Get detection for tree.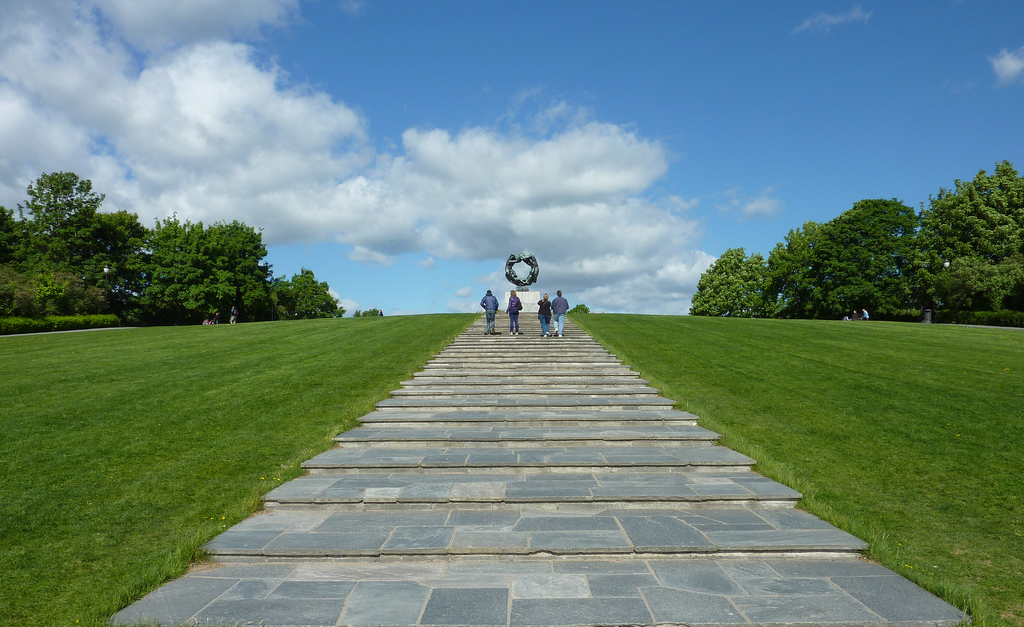
Detection: BBox(96, 209, 147, 248).
